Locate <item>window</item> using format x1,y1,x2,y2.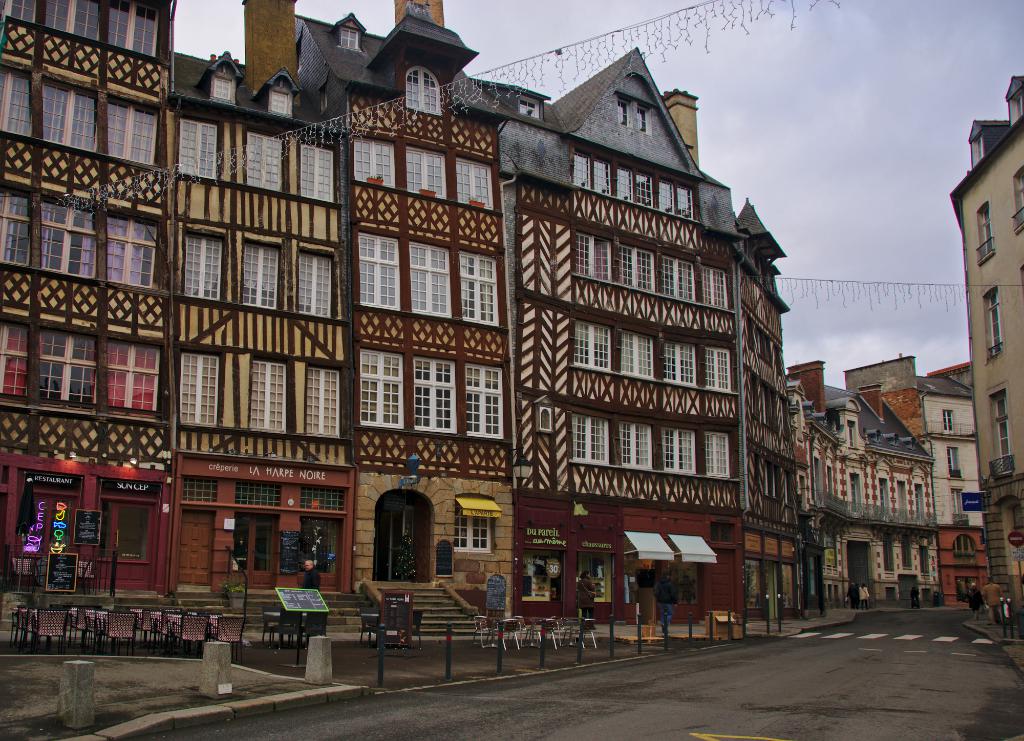
183,474,220,503.
